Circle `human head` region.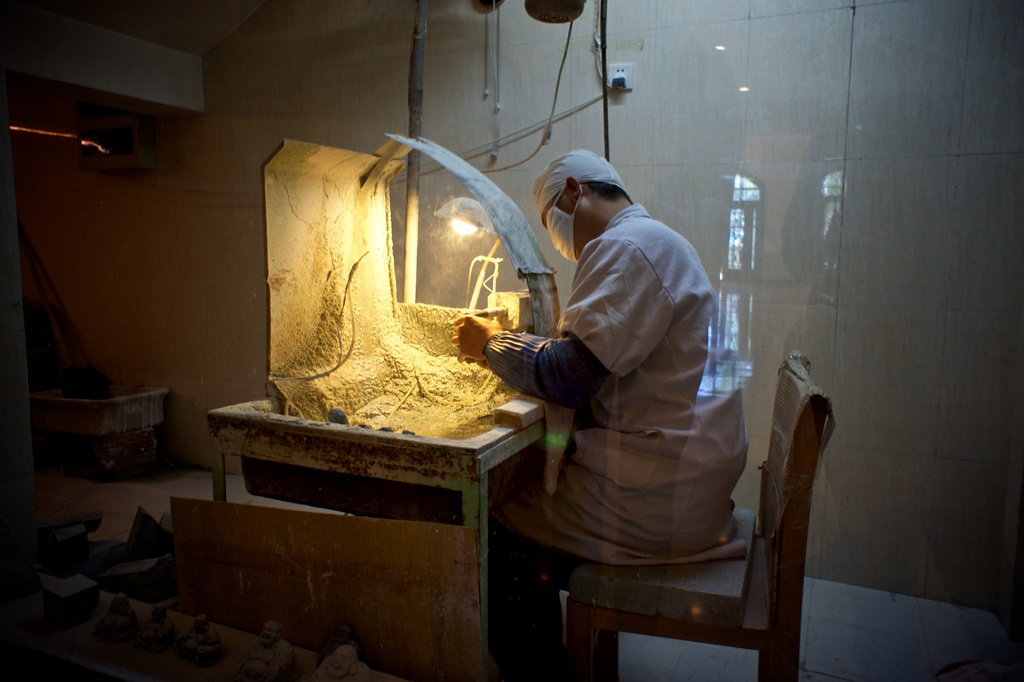
Region: 531 147 637 262.
